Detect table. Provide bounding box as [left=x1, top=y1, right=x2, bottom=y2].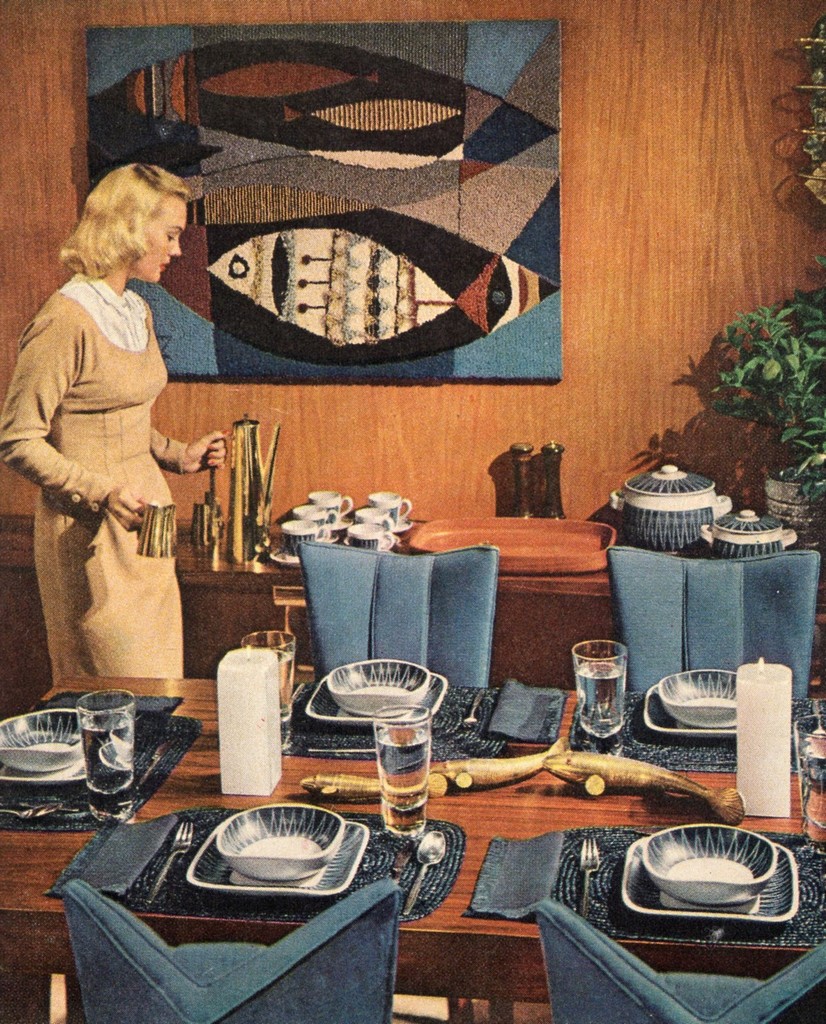
[left=112, top=694, right=811, bottom=990].
